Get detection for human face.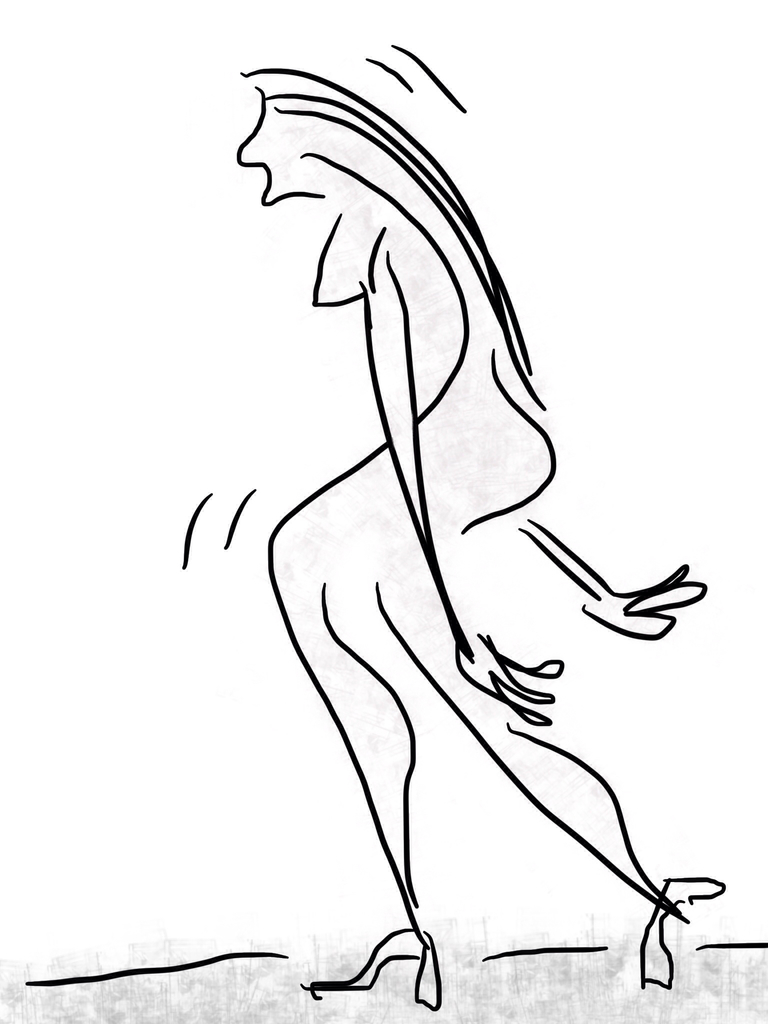
Detection: 232,99,293,206.
